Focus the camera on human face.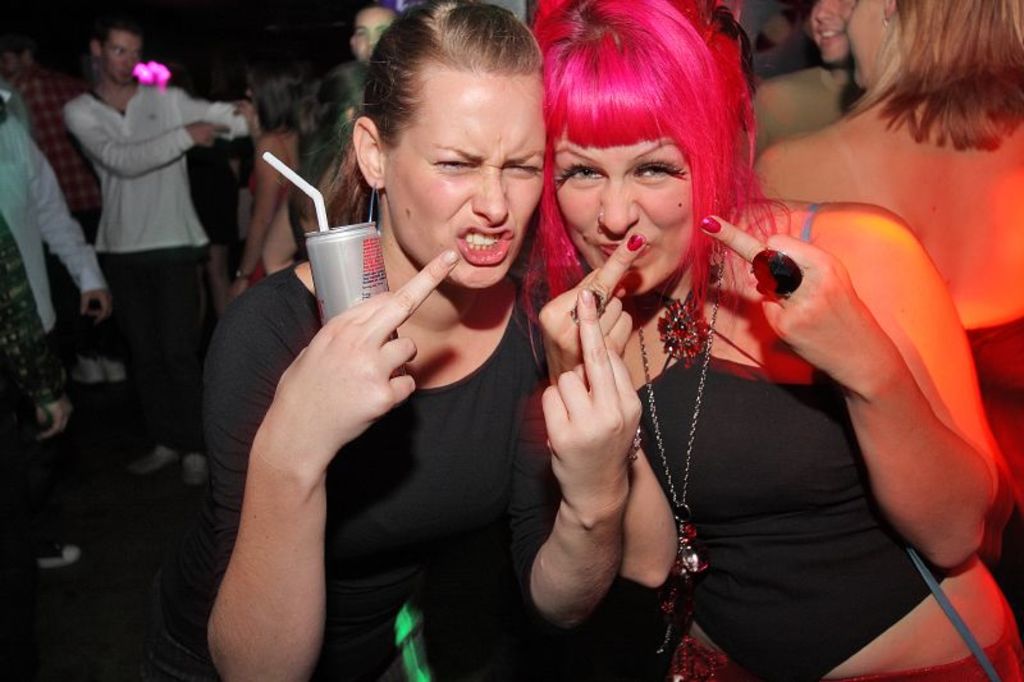
Focus region: Rect(380, 102, 545, 288).
